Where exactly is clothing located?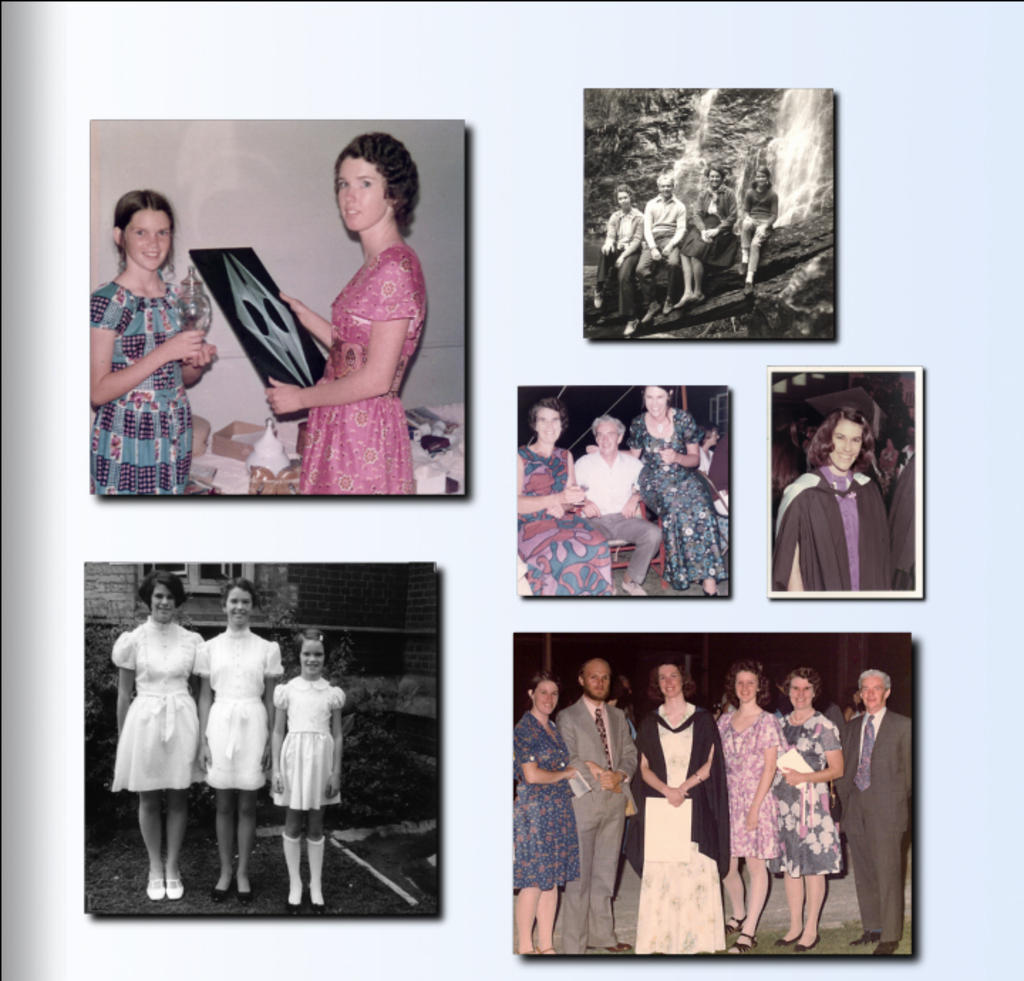
Its bounding box is {"left": 511, "top": 435, "right": 617, "bottom": 600}.
